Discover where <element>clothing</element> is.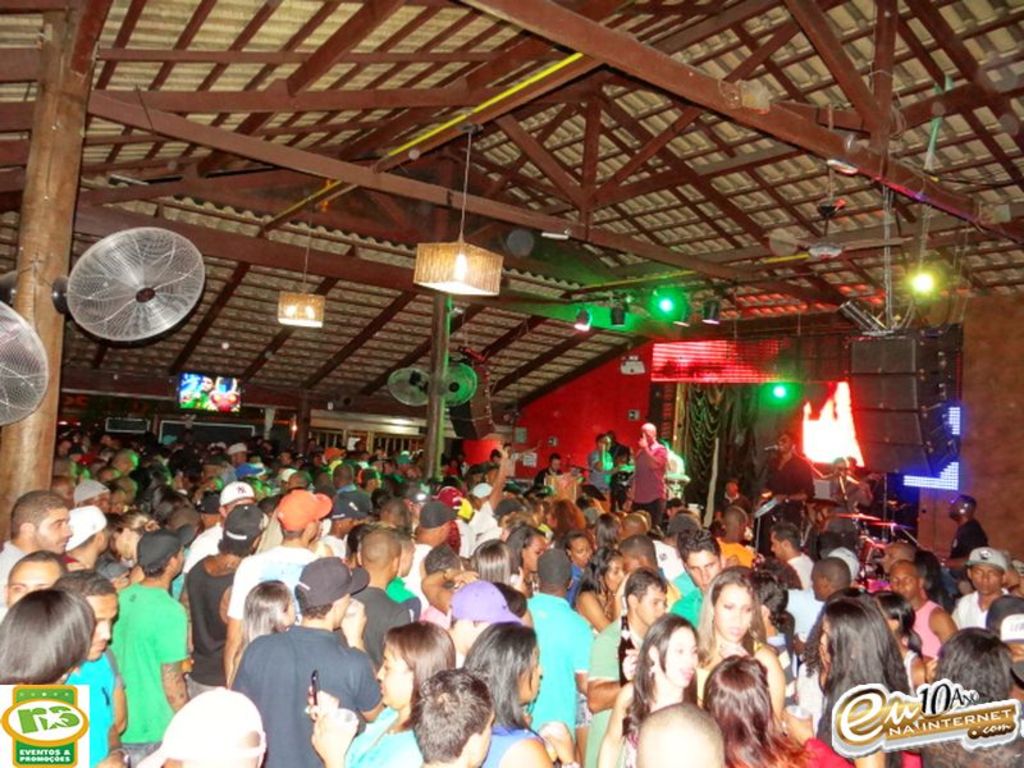
Discovered at [585, 448, 614, 499].
